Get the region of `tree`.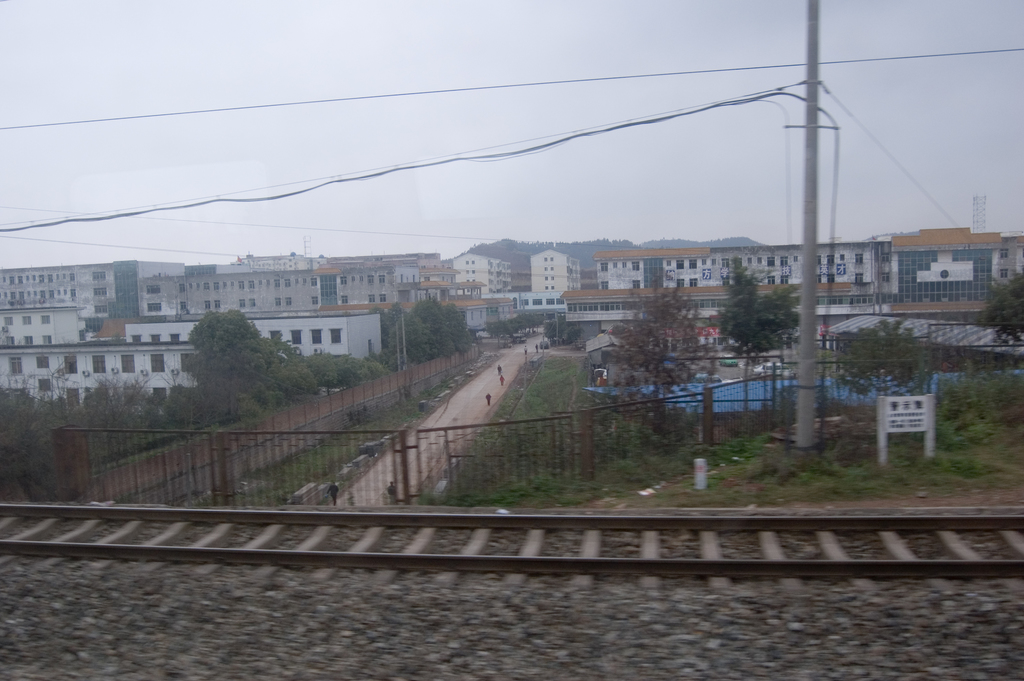
{"left": 979, "top": 270, "right": 1023, "bottom": 342}.
